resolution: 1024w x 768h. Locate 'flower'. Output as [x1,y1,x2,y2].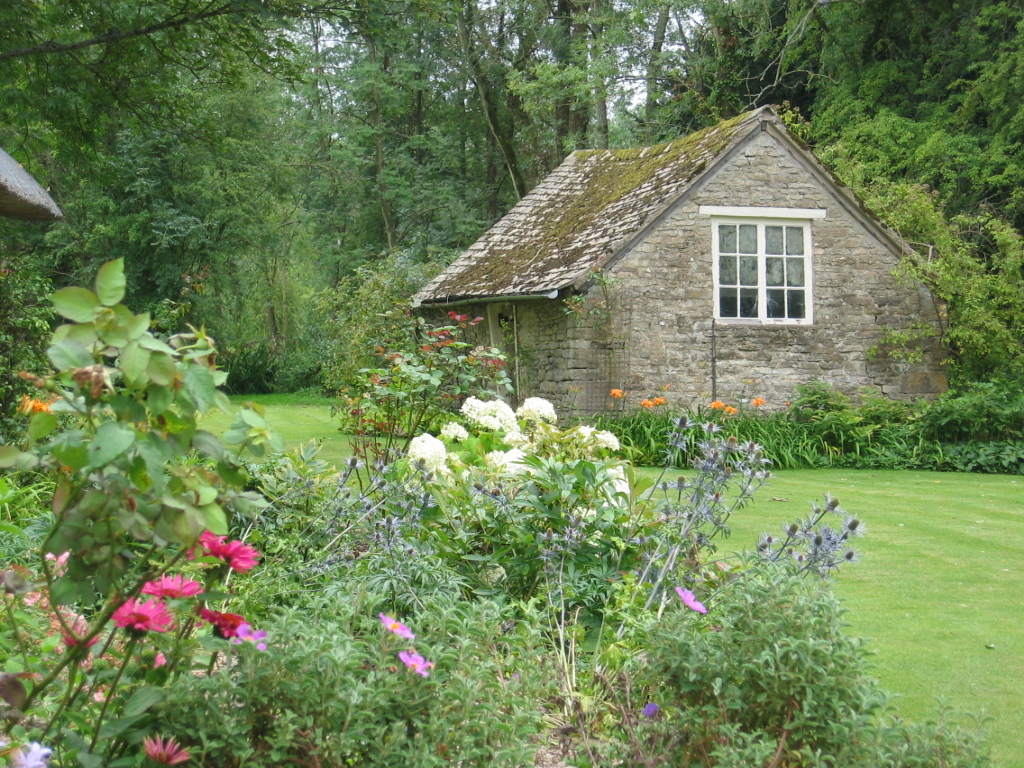
[0,736,50,767].
